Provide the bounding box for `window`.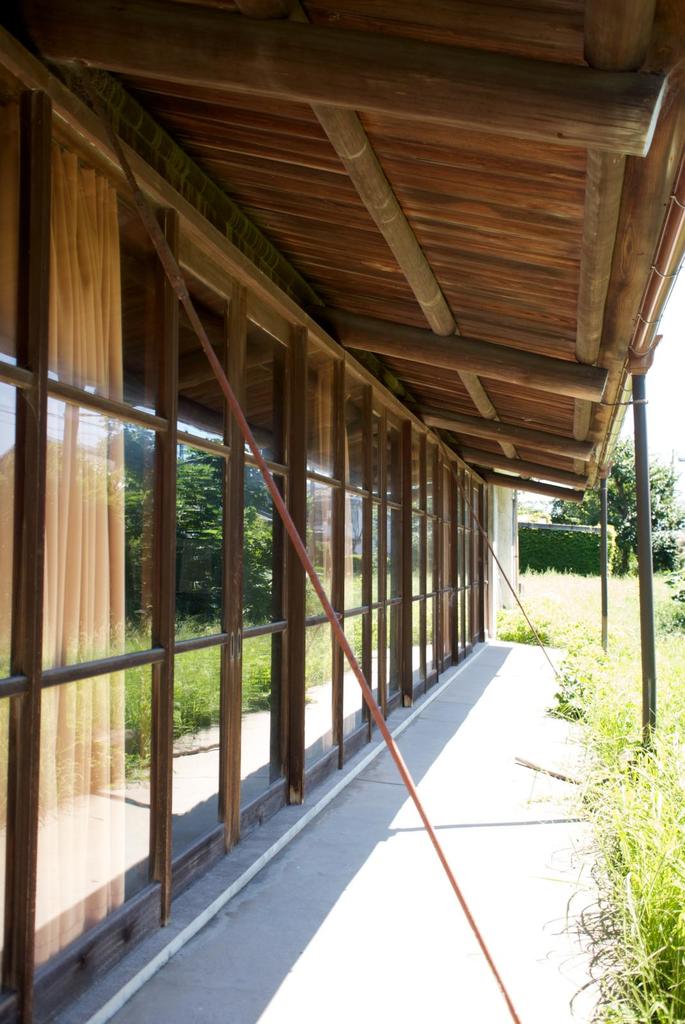
<bbox>38, 659, 167, 972</bbox>.
